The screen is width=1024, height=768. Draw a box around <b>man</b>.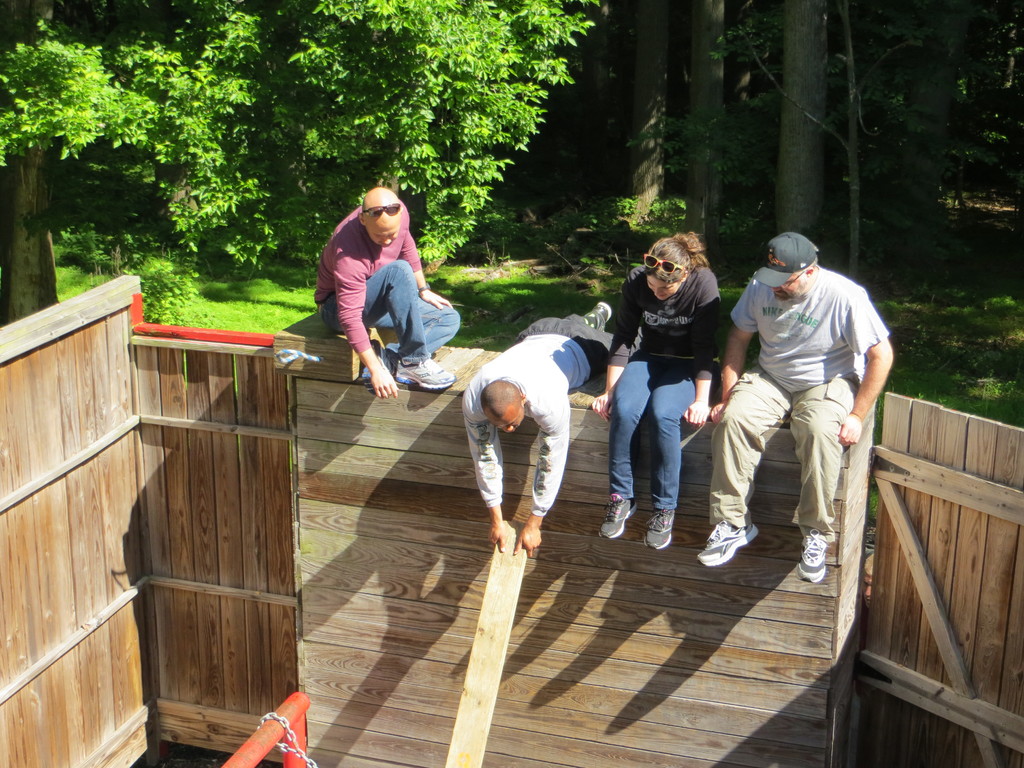
[860, 549, 880, 611].
